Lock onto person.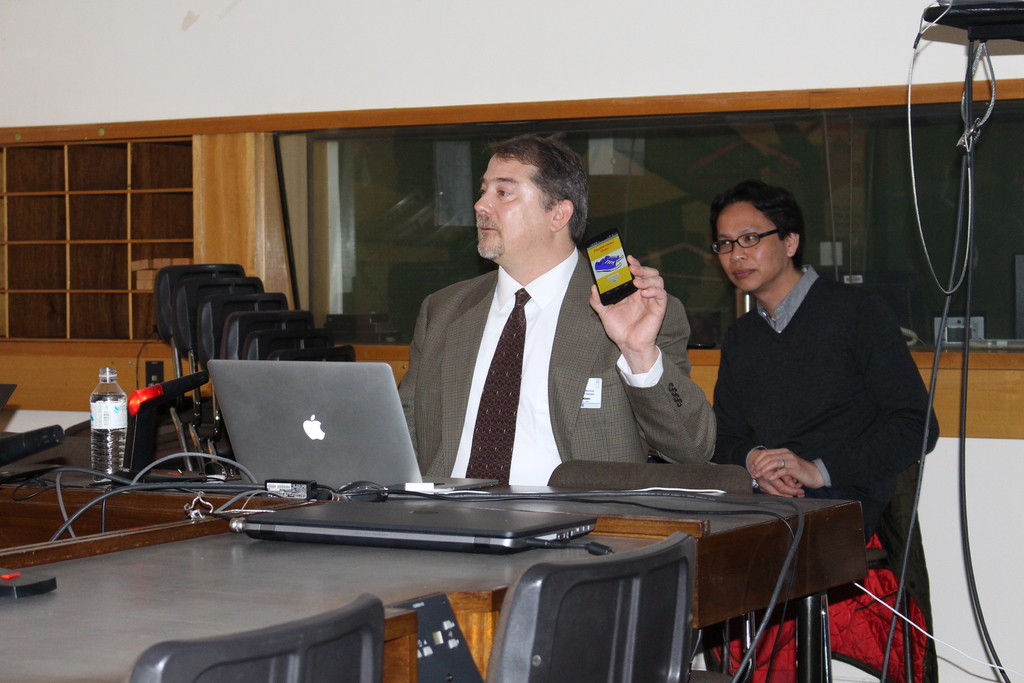
Locked: bbox=(713, 179, 941, 682).
